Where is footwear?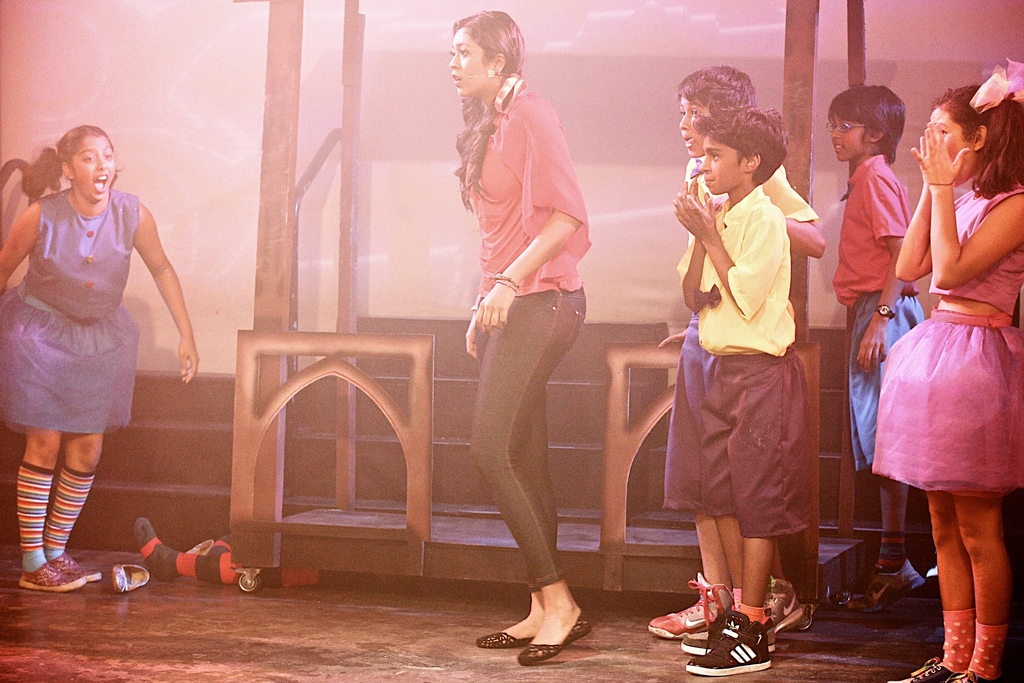
crop(18, 562, 81, 592).
